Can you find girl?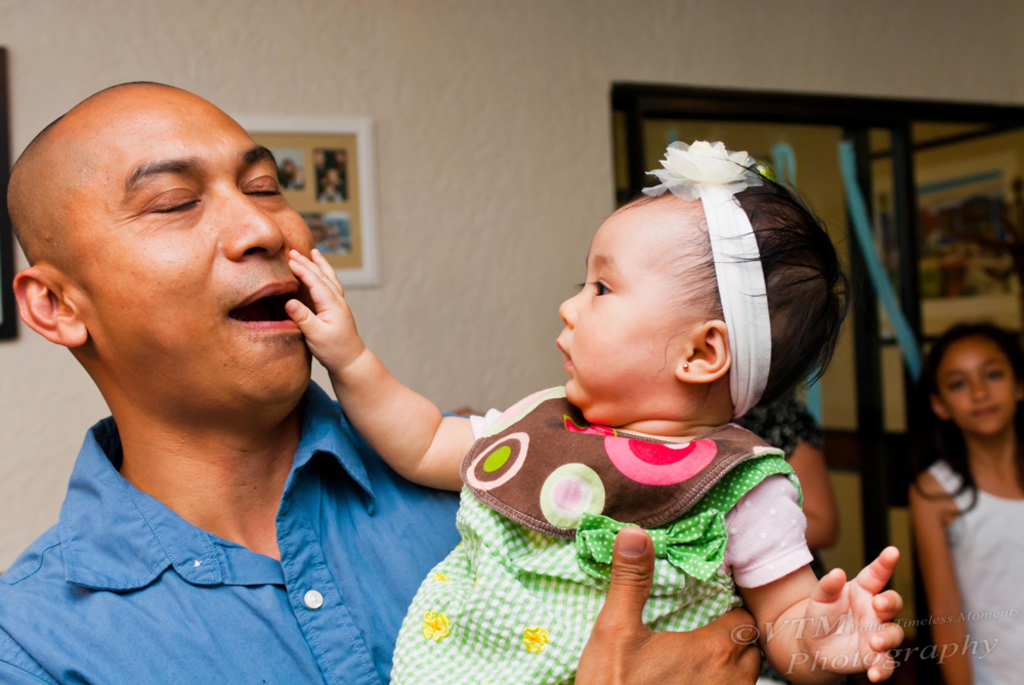
Yes, bounding box: [908, 320, 1023, 684].
